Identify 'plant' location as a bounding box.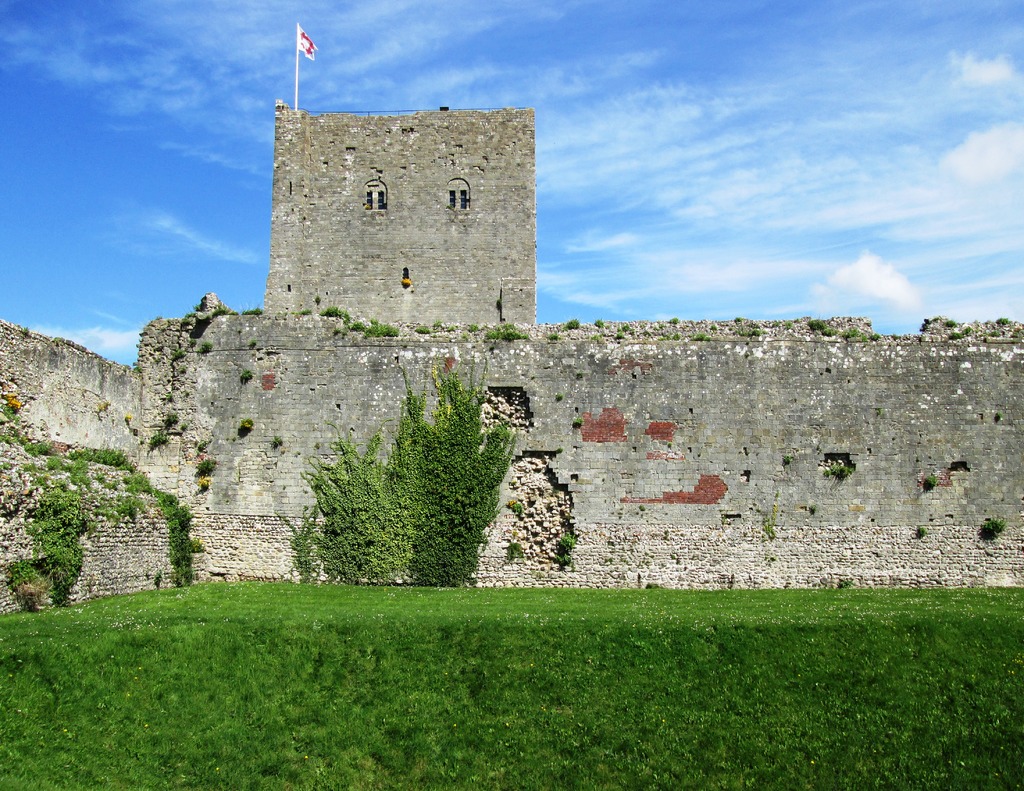
[x1=234, y1=419, x2=268, y2=440].
